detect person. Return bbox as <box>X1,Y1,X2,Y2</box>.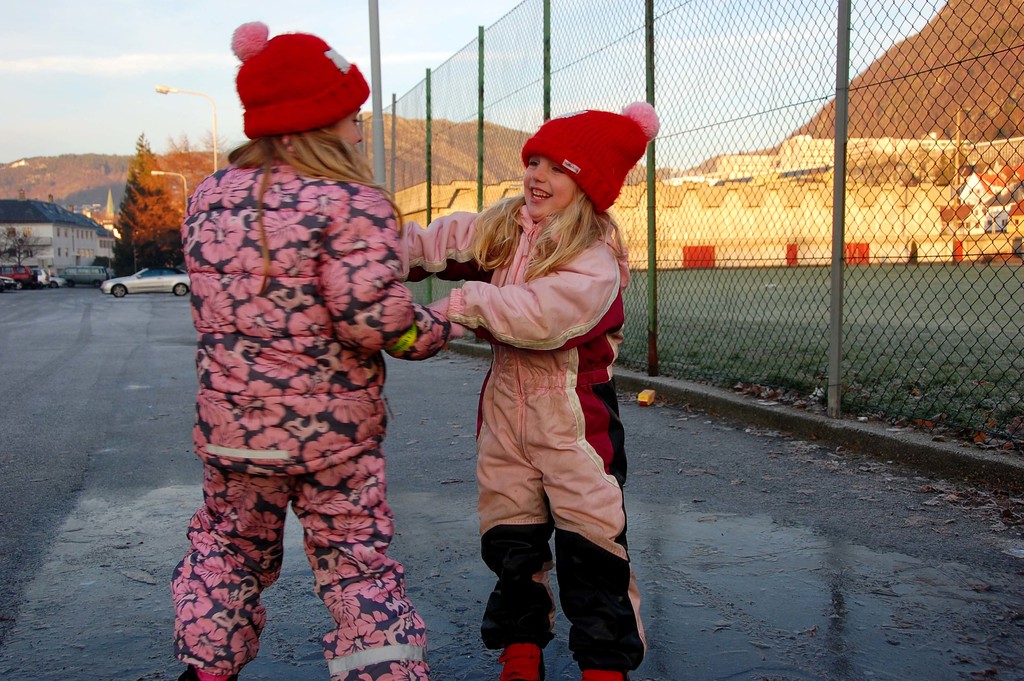
<box>171,19,454,680</box>.
